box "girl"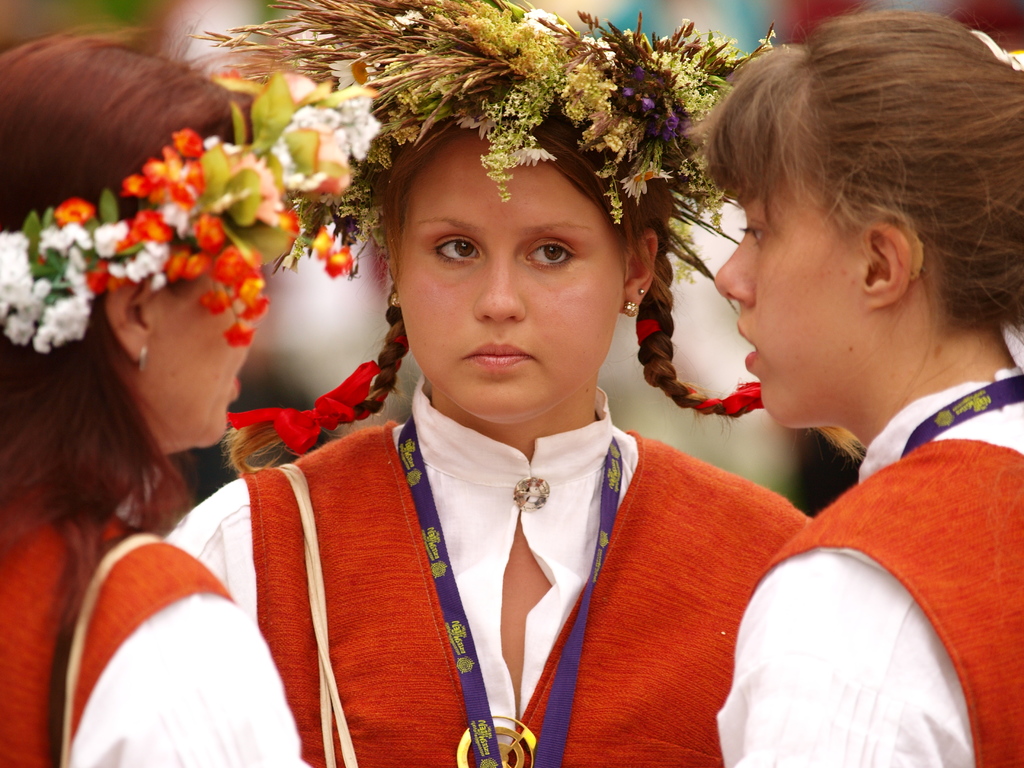
[0, 24, 382, 767]
